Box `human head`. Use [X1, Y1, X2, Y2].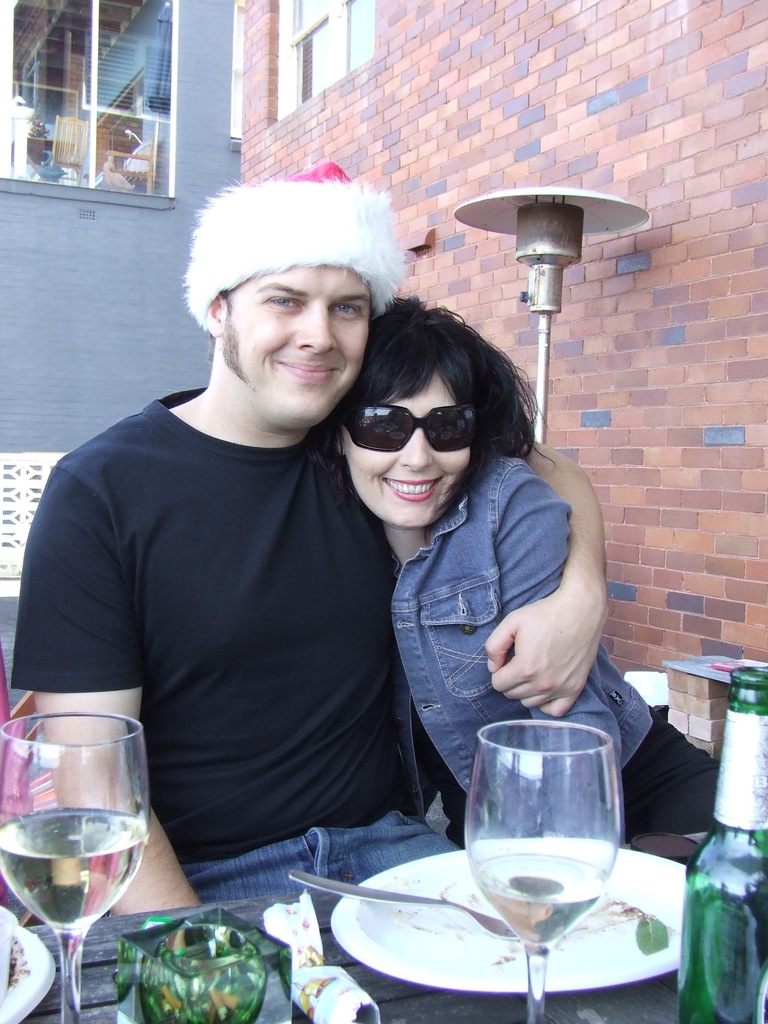
[186, 170, 404, 398].
